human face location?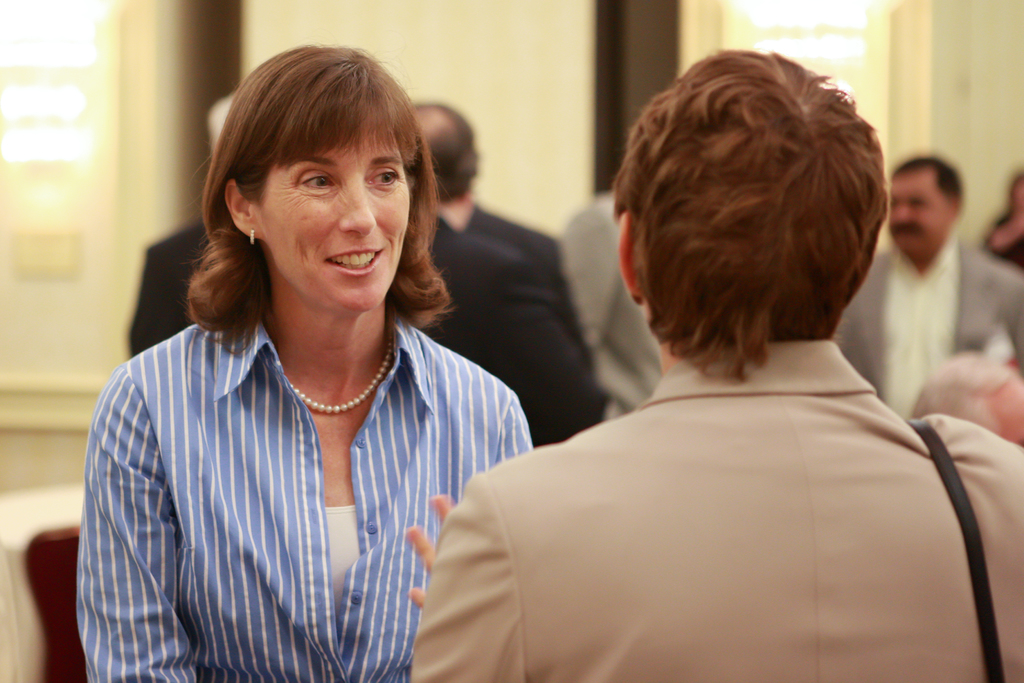
(left=264, top=131, right=414, bottom=306)
